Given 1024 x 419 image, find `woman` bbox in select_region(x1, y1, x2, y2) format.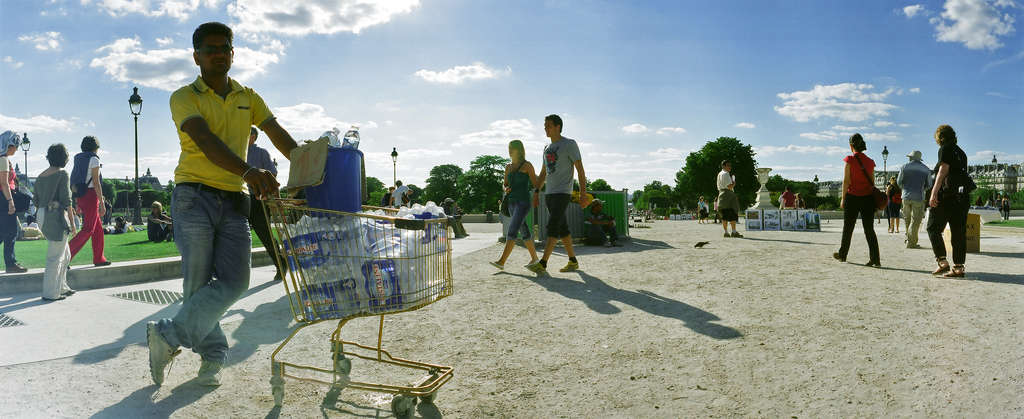
select_region(35, 146, 78, 298).
